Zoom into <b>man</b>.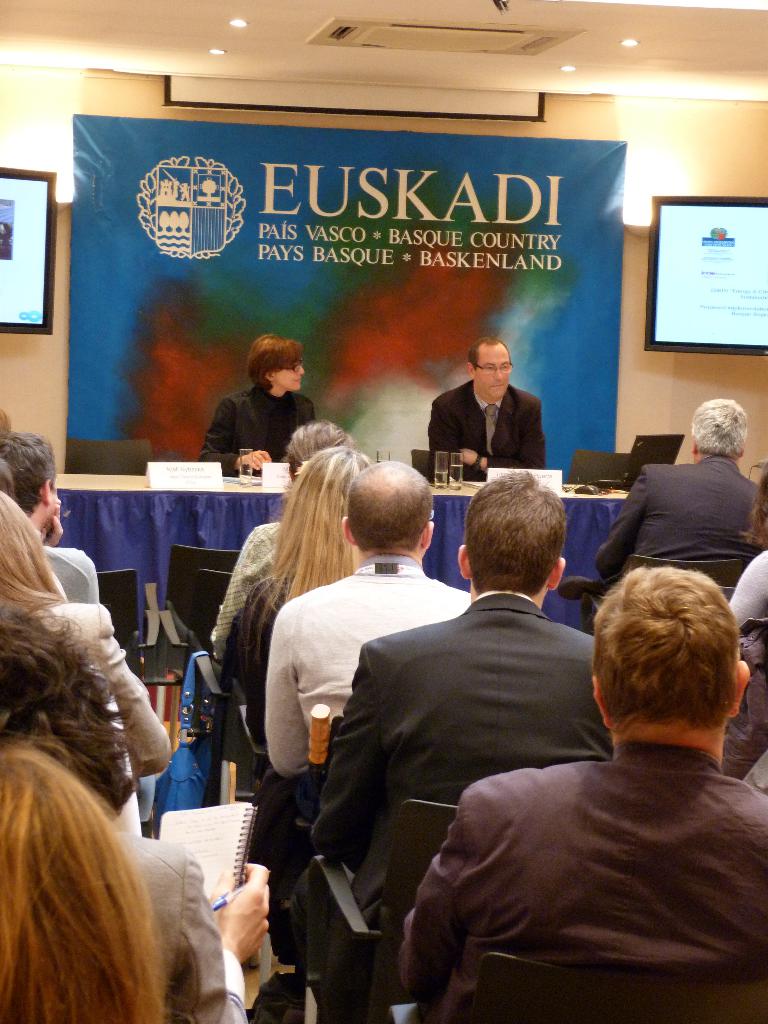
Zoom target: {"left": 592, "top": 397, "right": 760, "bottom": 593}.
